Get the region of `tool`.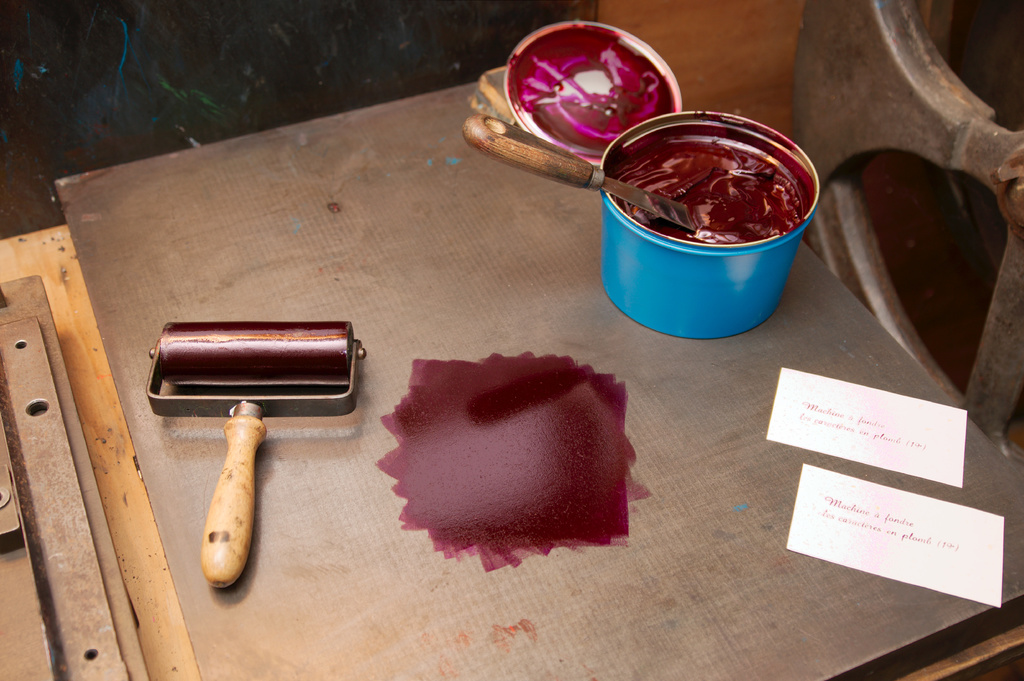
161 310 388 597.
